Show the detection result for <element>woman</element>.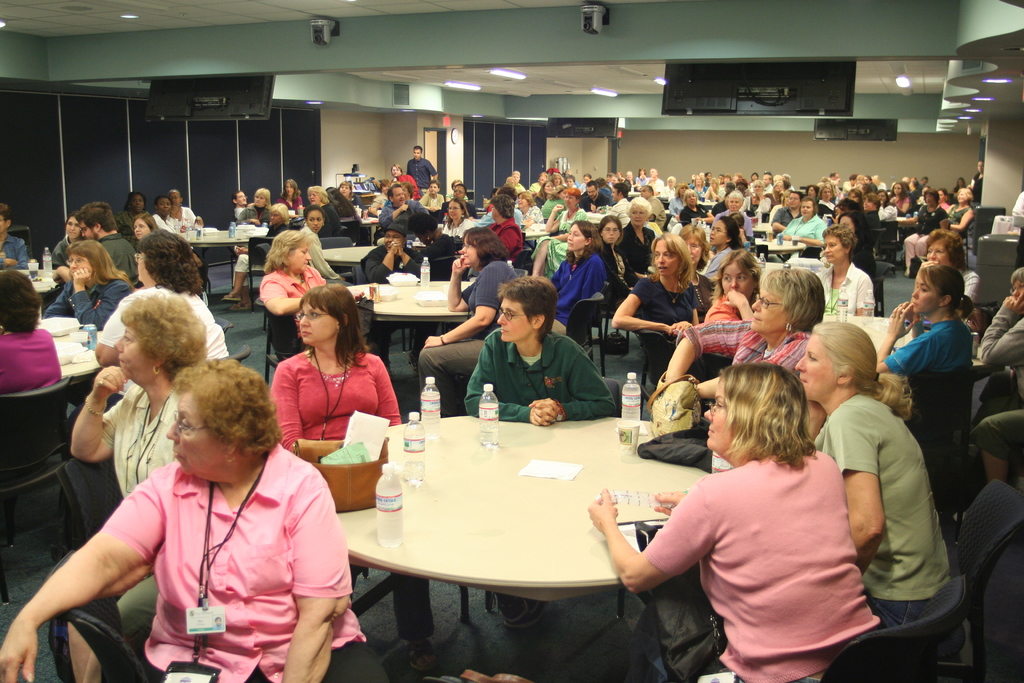
113,190,143,237.
